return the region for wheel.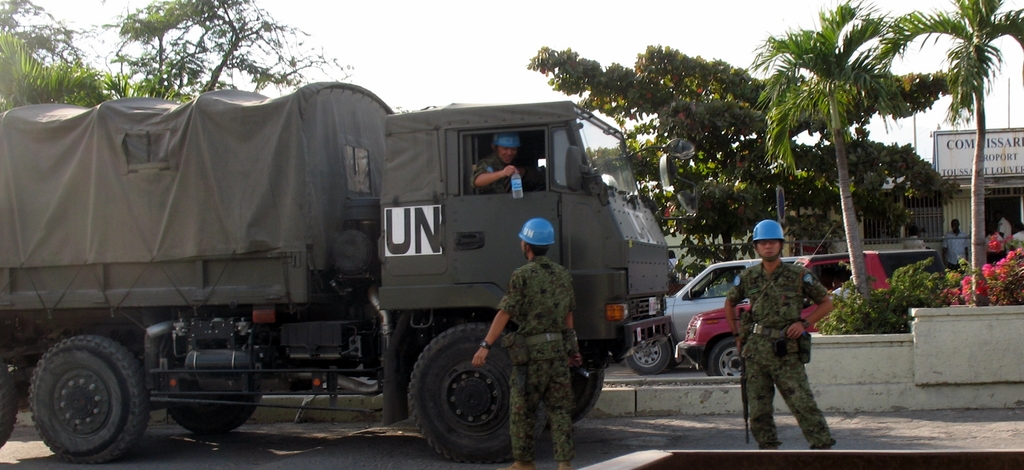
locate(404, 317, 551, 463).
